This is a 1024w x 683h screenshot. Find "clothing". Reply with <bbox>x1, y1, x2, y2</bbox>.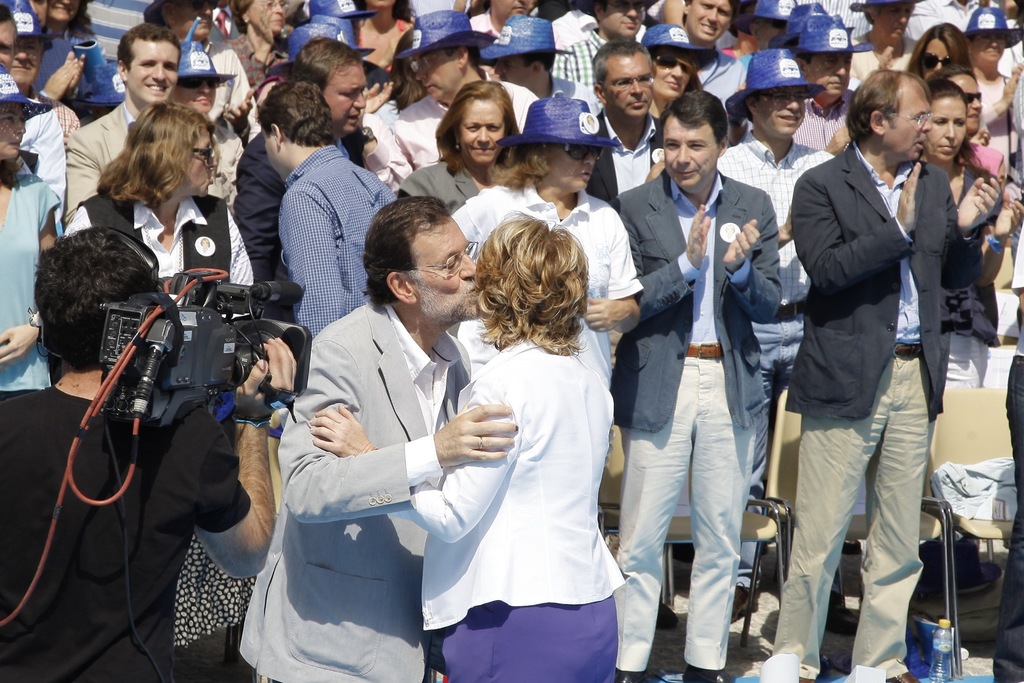
<bbox>396, 156, 483, 224</bbox>.
